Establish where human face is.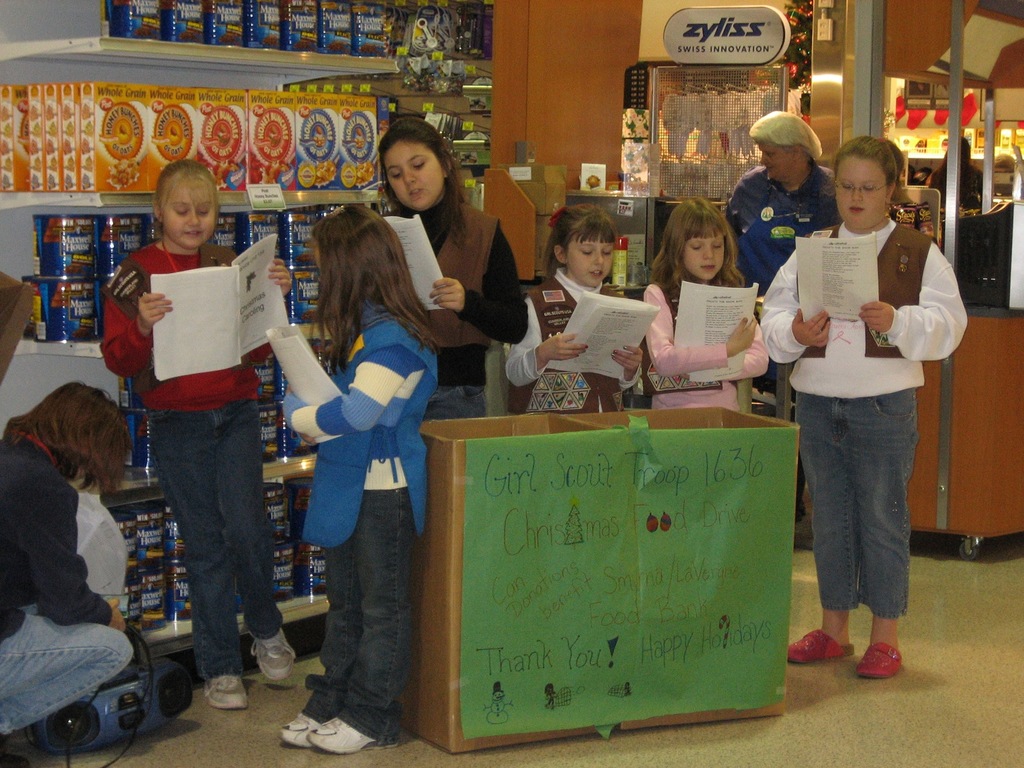
Established at <region>758, 141, 801, 181</region>.
